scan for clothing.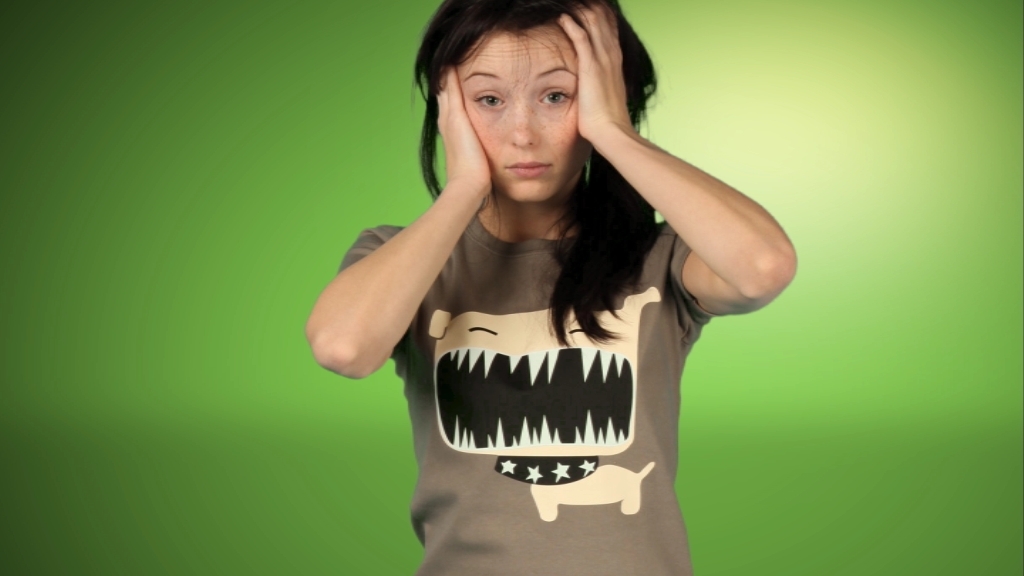
Scan result: Rect(338, 216, 715, 575).
